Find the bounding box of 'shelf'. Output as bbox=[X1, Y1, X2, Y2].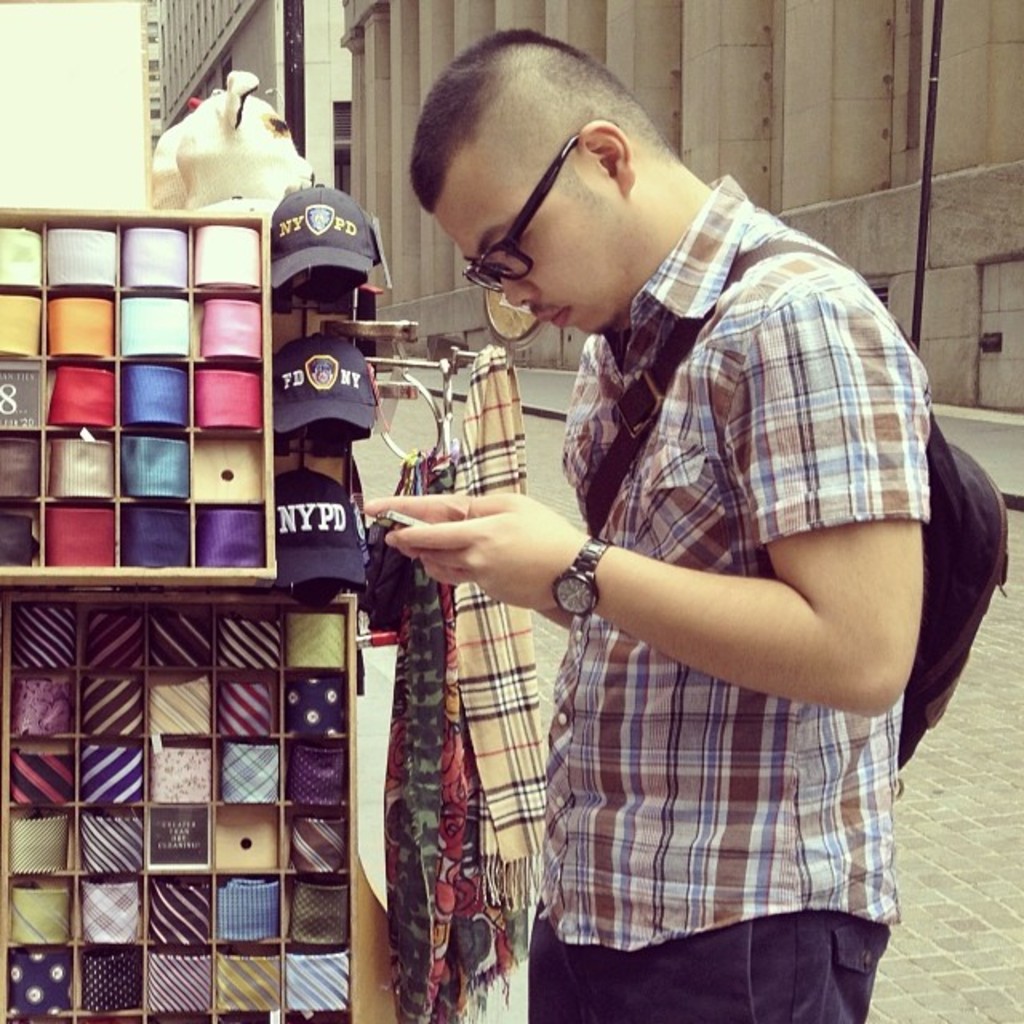
bbox=[0, 594, 86, 670].
